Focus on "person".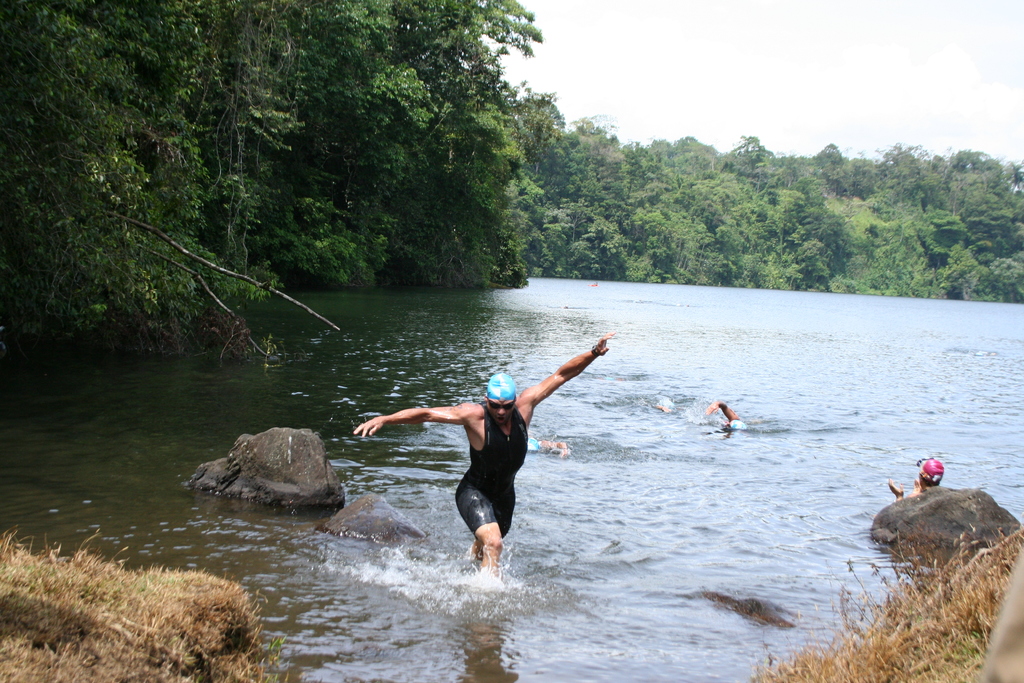
Focused at left=706, top=400, right=751, bottom=432.
